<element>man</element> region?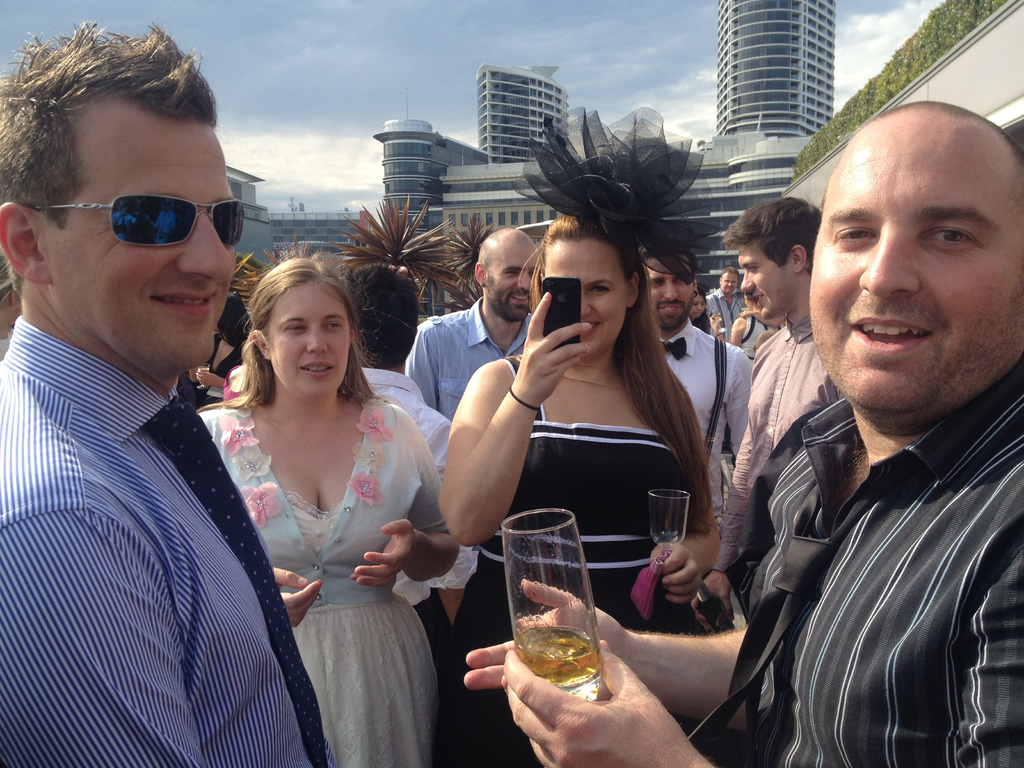
rect(351, 262, 476, 767)
